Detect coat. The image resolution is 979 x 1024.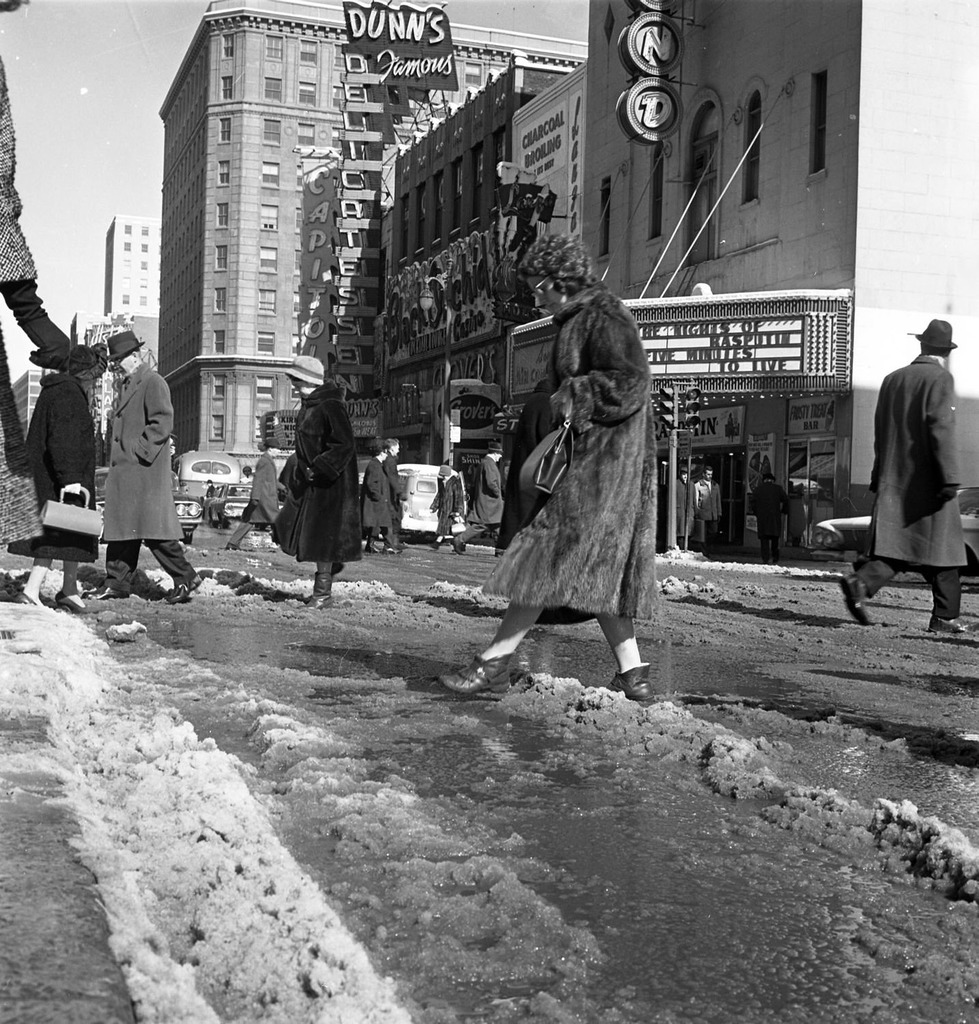
[left=464, top=451, right=506, bottom=520].
